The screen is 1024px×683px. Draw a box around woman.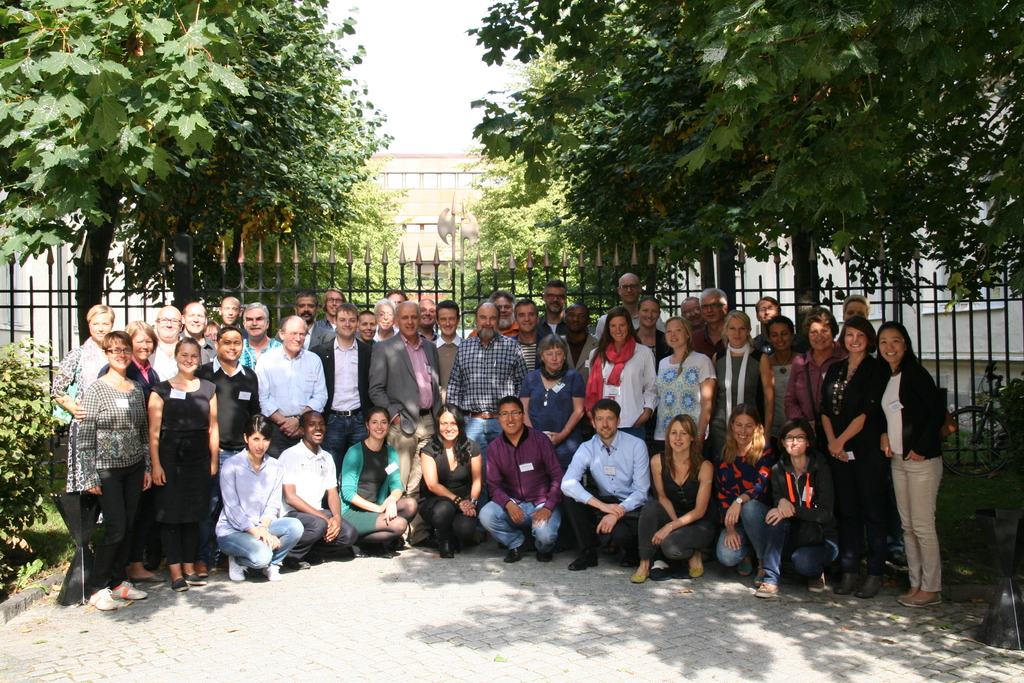
locate(148, 336, 225, 583).
